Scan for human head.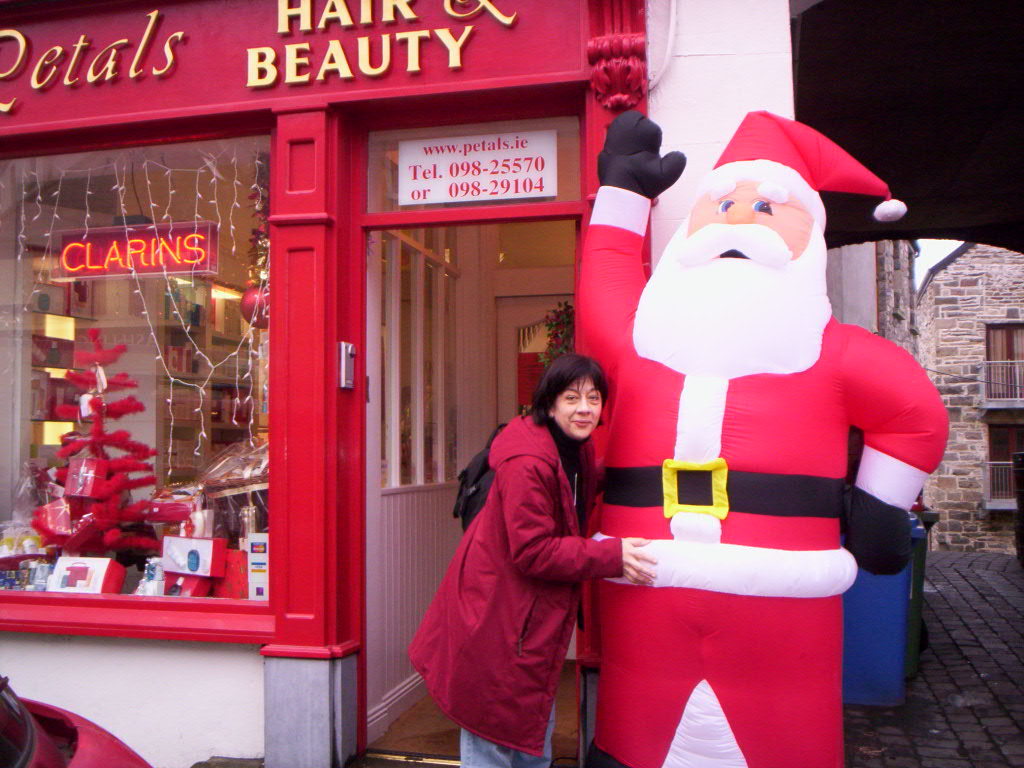
Scan result: bbox(661, 173, 828, 386).
